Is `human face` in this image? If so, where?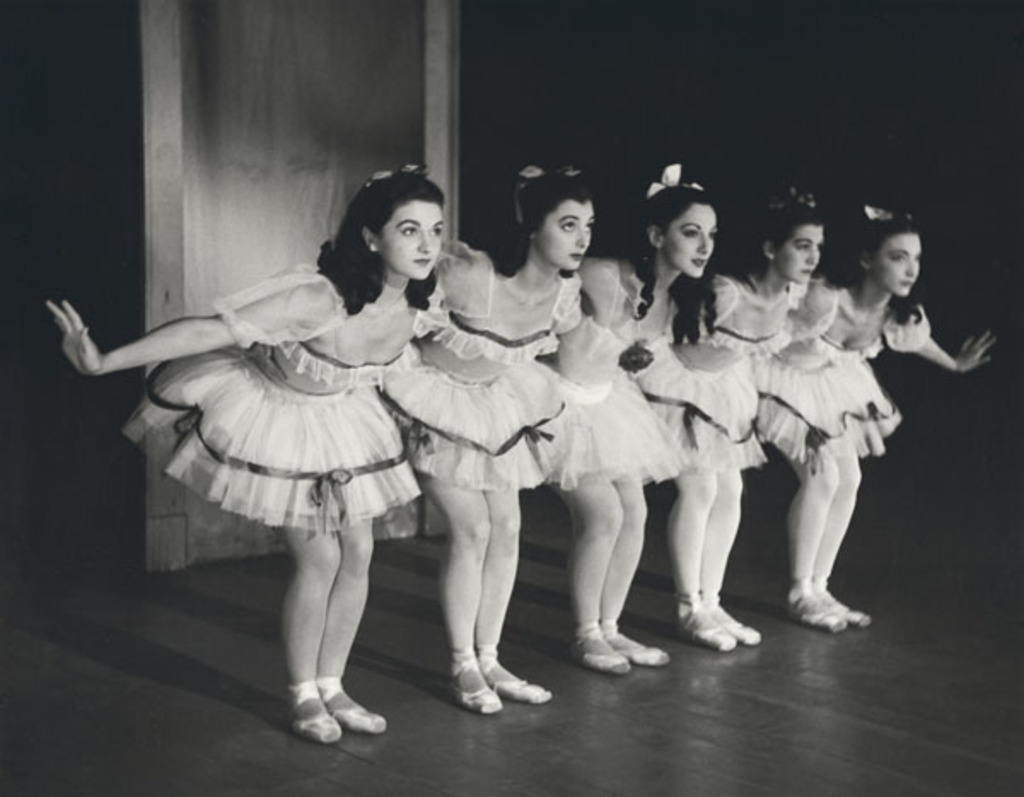
Yes, at rect(531, 200, 594, 273).
